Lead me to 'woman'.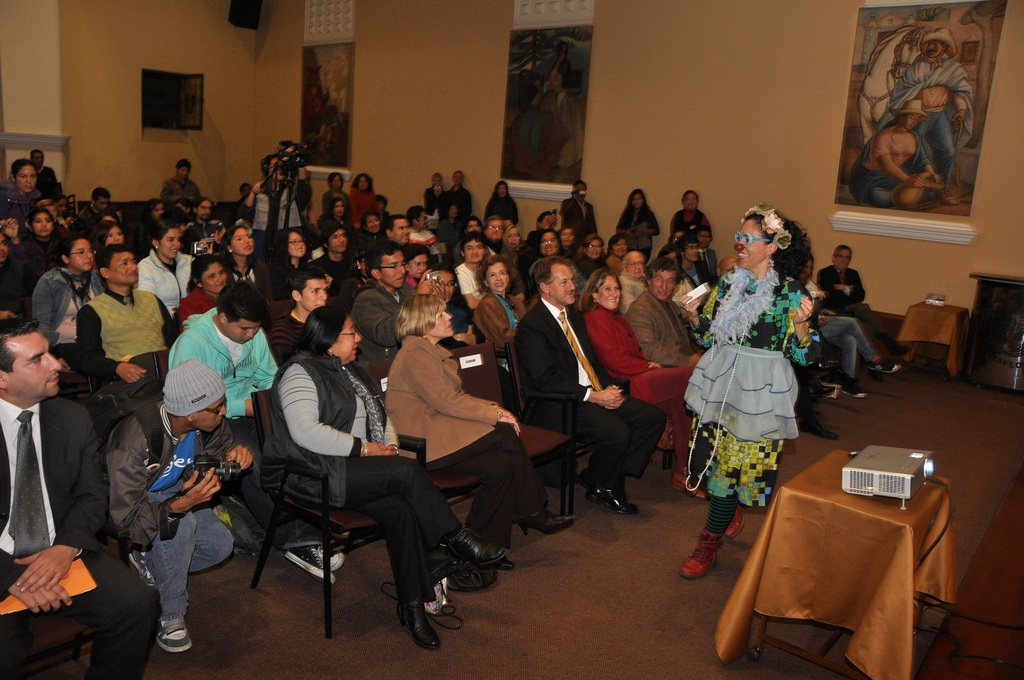
Lead to <region>439, 207, 461, 247</region>.
